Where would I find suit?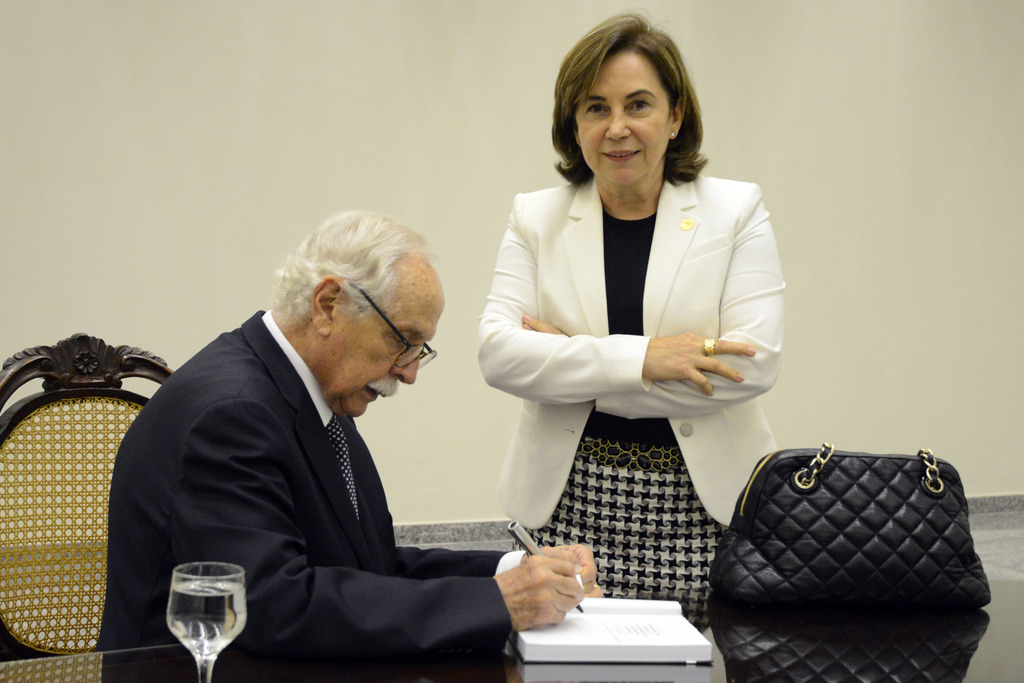
At locate(90, 273, 490, 664).
